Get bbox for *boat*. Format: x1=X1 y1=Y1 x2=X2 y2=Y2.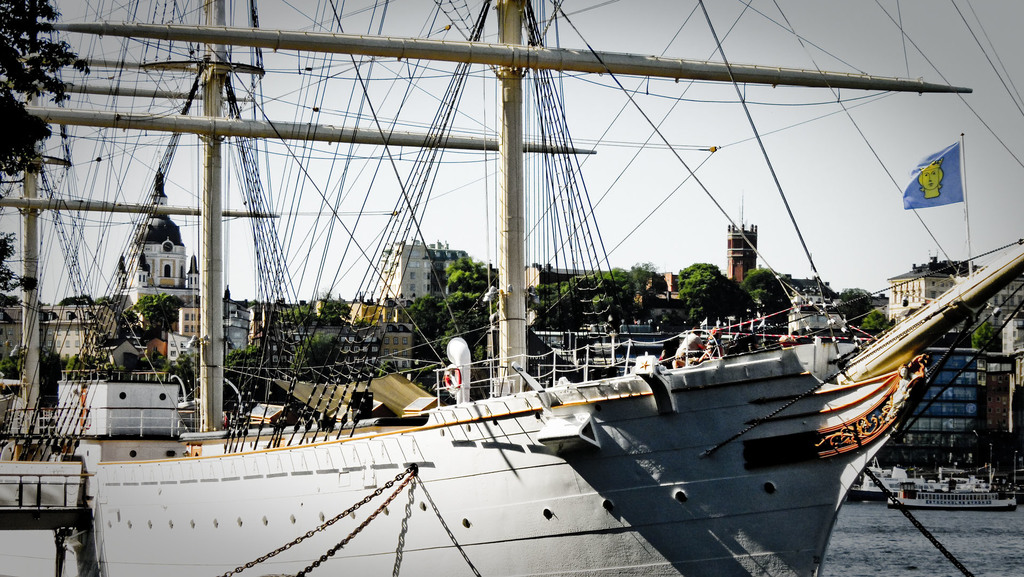
x1=0 y1=0 x2=1023 y2=576.
